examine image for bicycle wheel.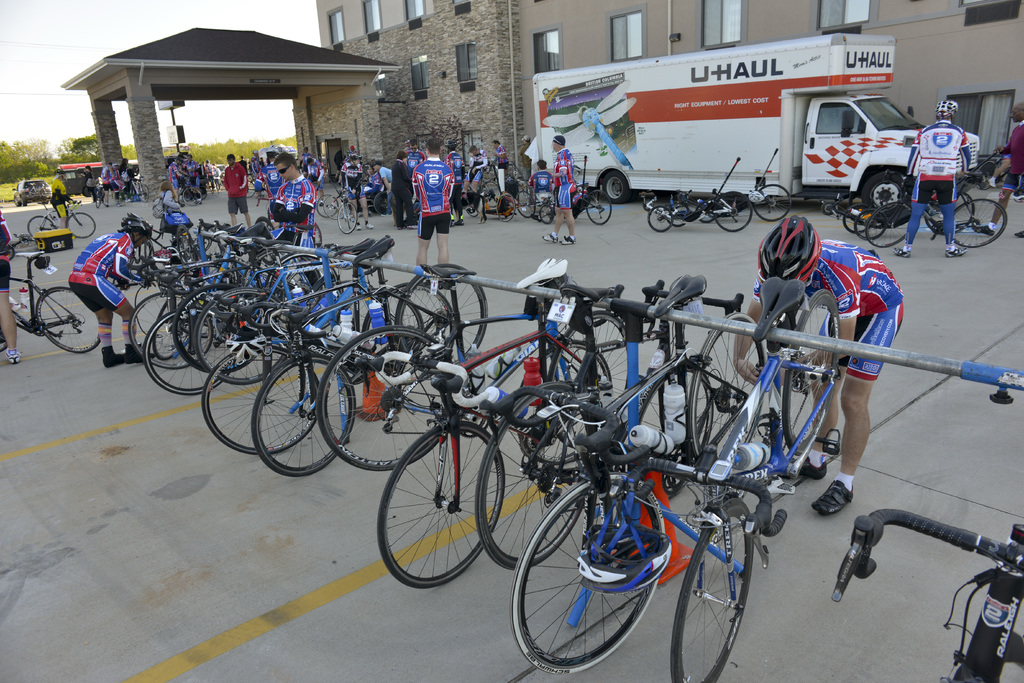
Examination result: 584:190:610:226.
